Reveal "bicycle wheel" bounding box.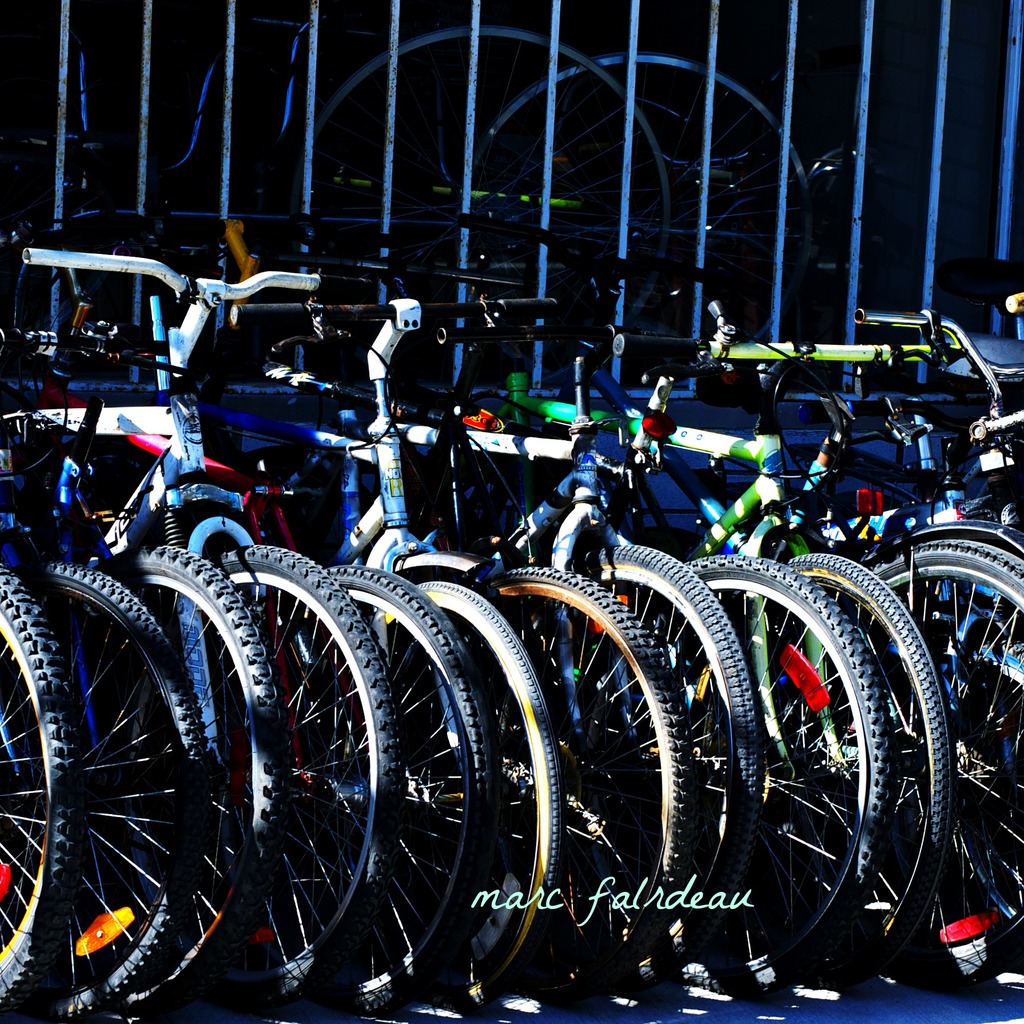
Revealed: <box>0,559,81,1016</box>.
